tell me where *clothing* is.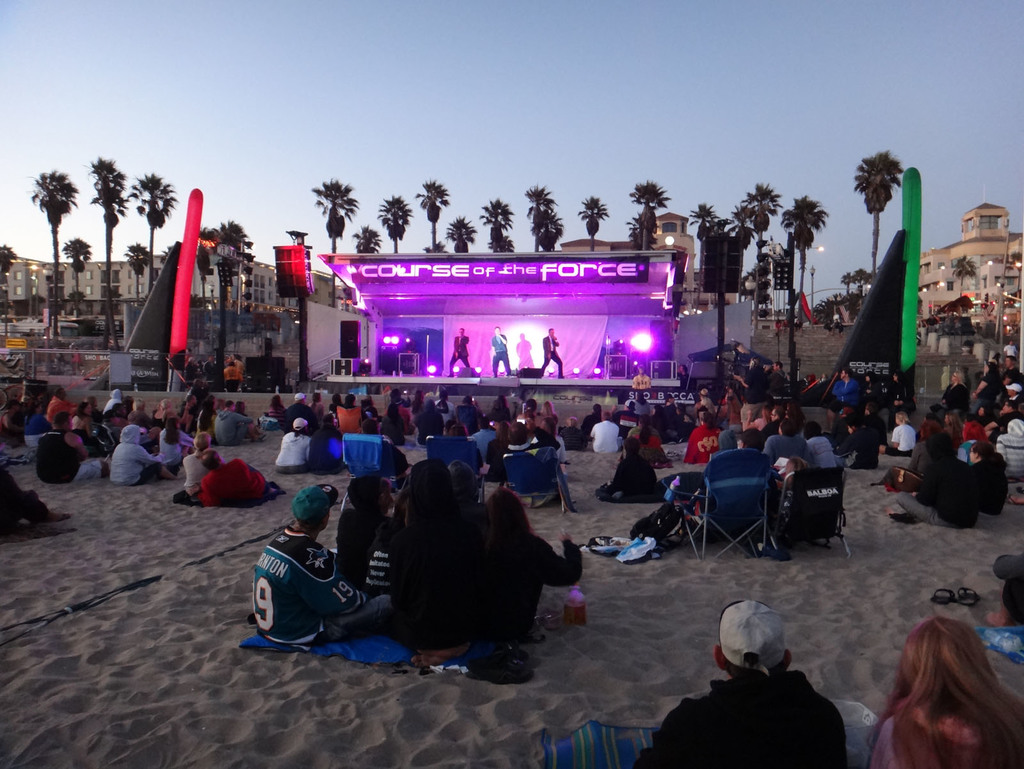
*clothing* is at (489, 332, 521, 378).
